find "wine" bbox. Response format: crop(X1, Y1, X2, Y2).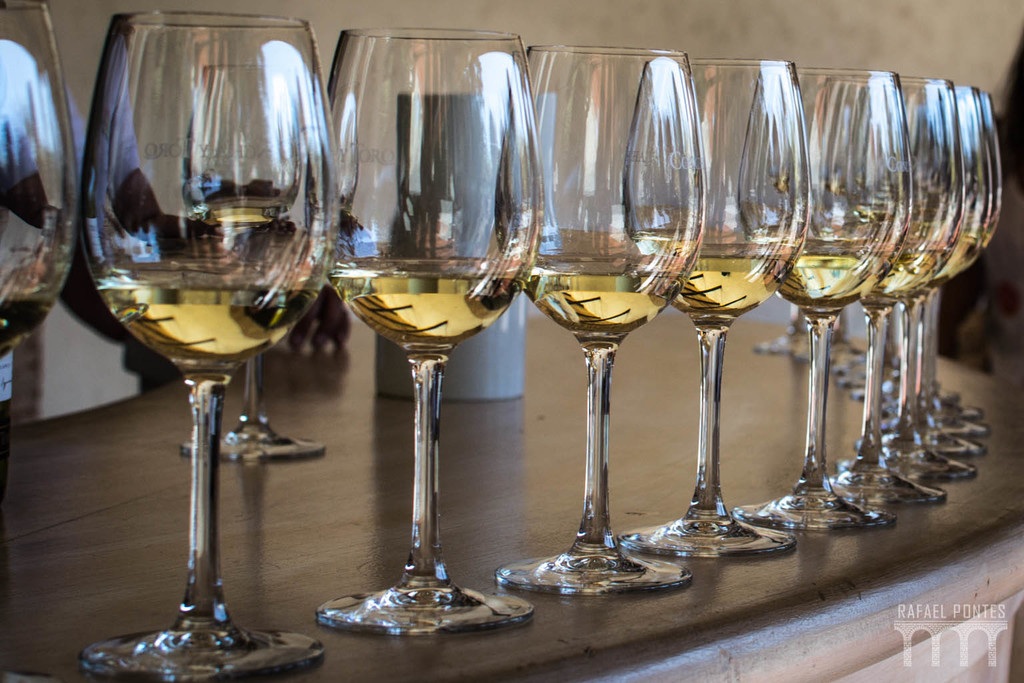
crop(517, 73, 718, 589).
